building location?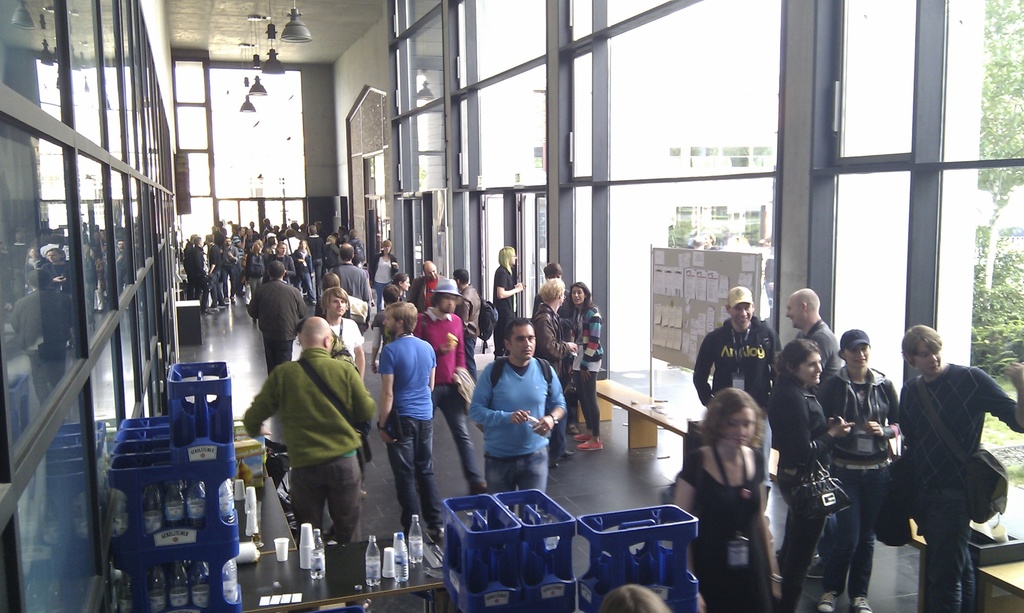
detection(647, 132, 773, 253)
